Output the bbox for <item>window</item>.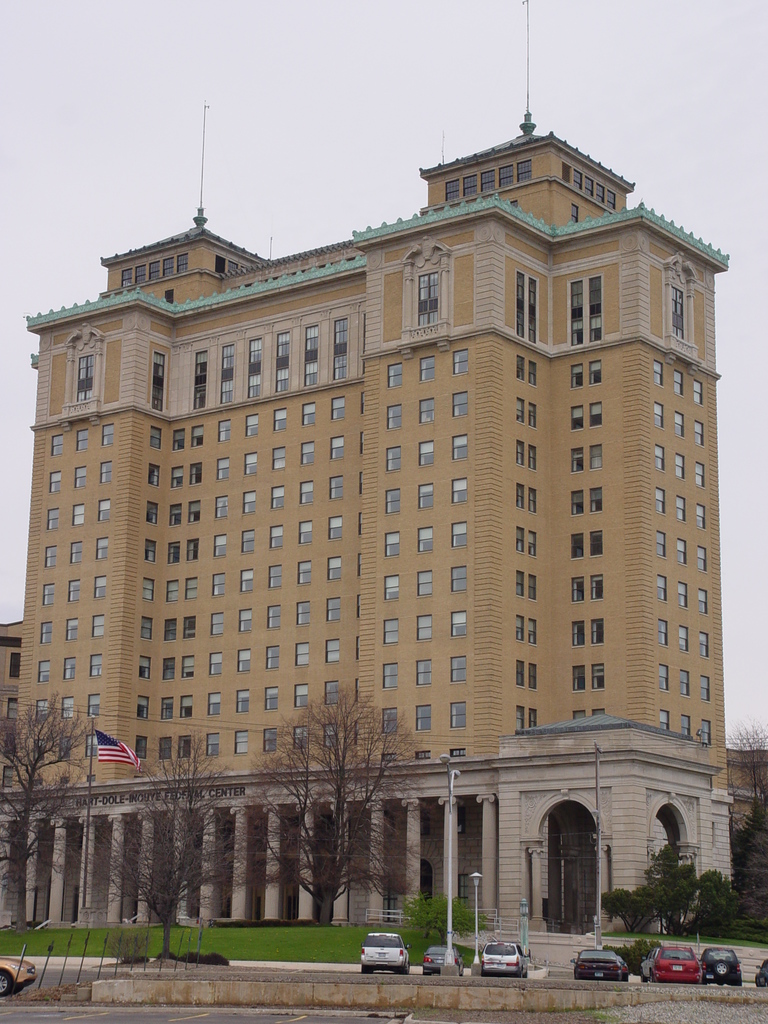
(376, 755, 399, 762).
